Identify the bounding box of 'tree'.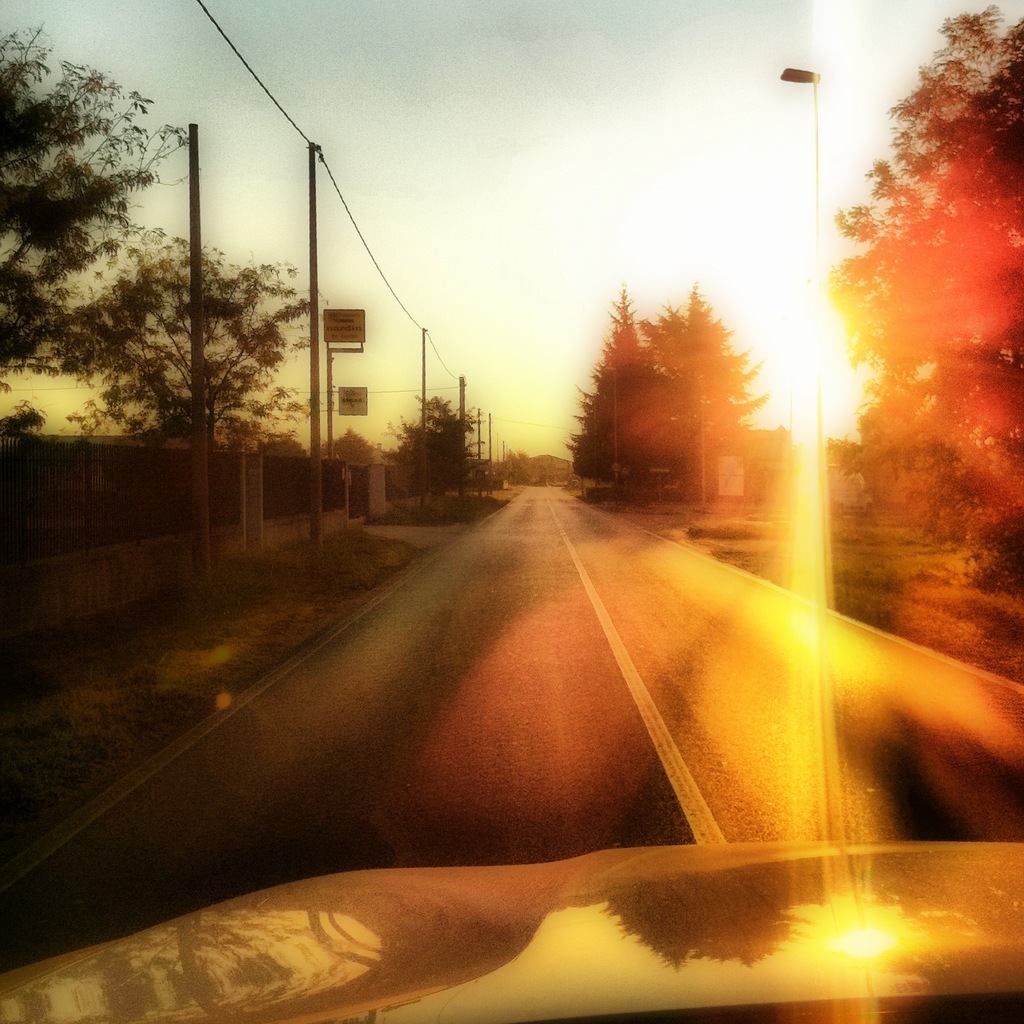
locate(0, 23, 211, 399).
